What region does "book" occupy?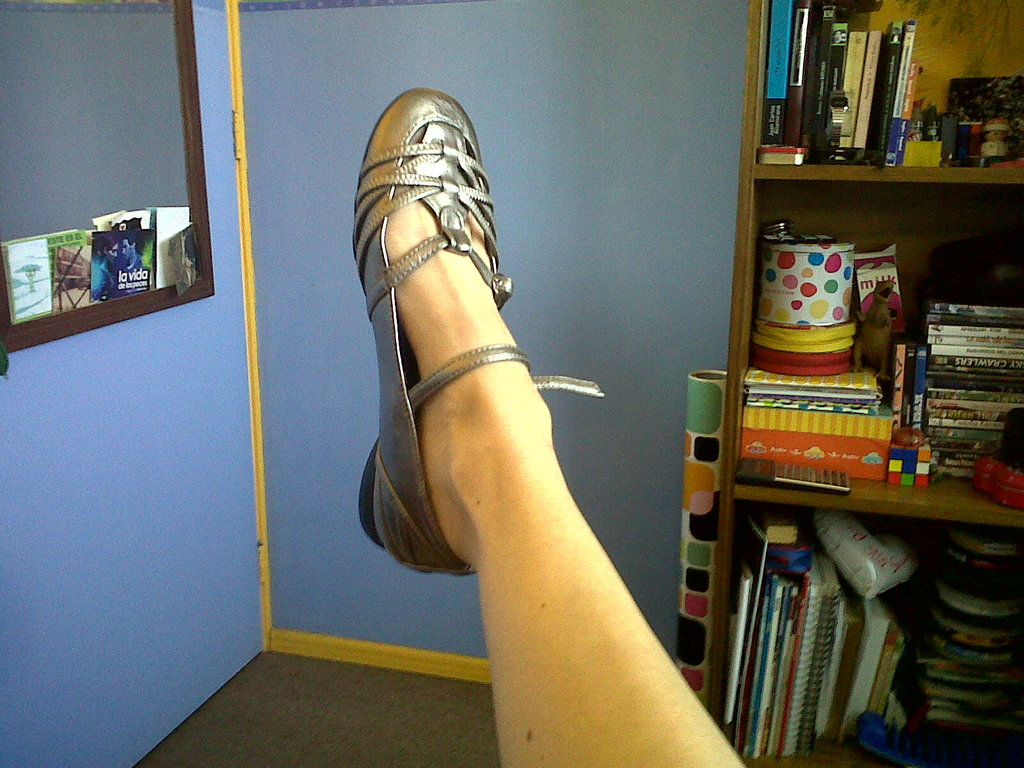
BBox(925, 291, 1023, 328).
